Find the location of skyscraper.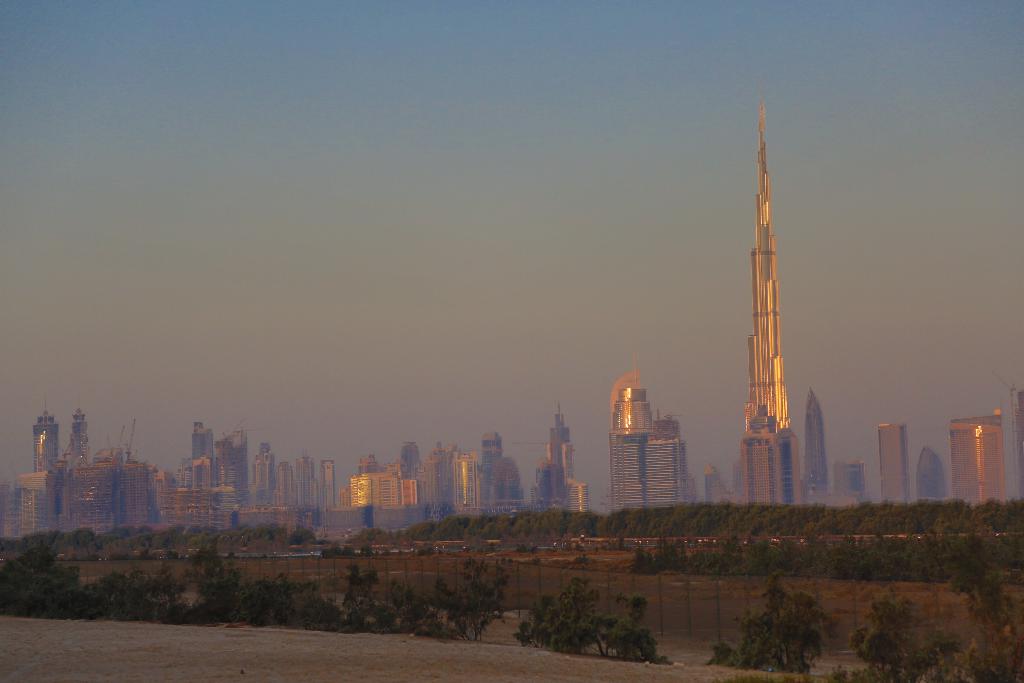
Location: [800, 388, 828, 482].
